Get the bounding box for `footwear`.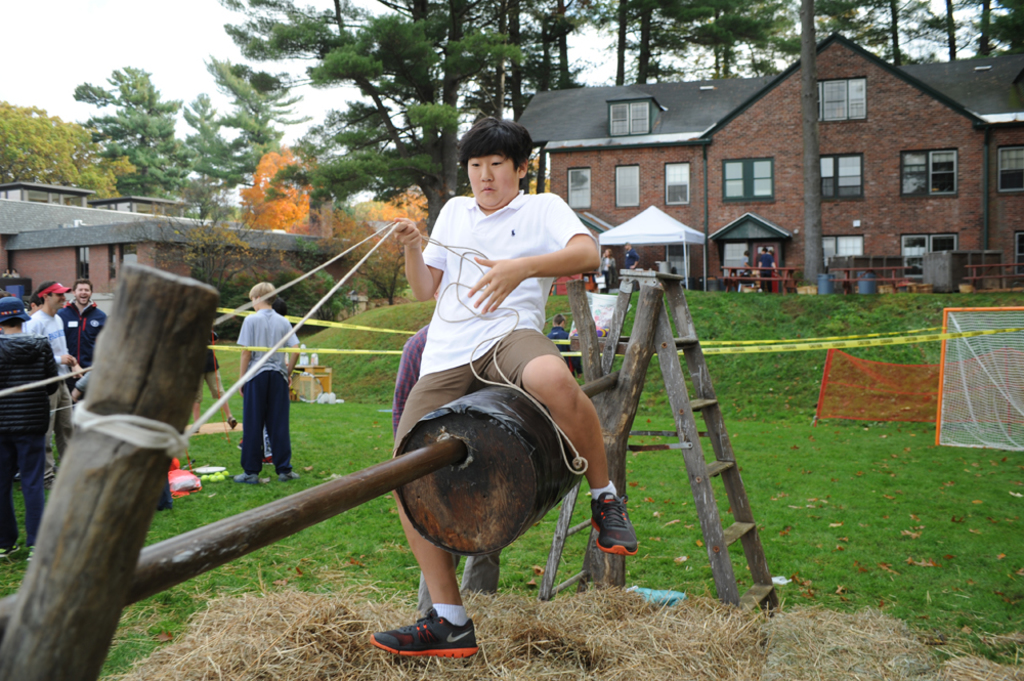
rect(376, 597, 467, 664).
